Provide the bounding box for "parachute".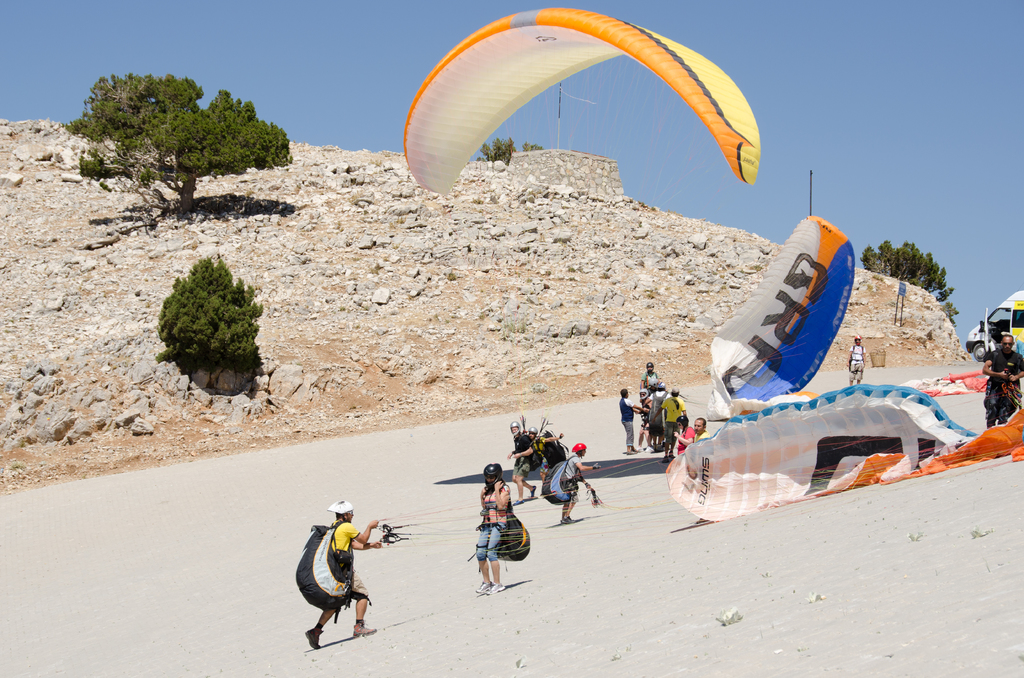
445, 6, 753, 192.
